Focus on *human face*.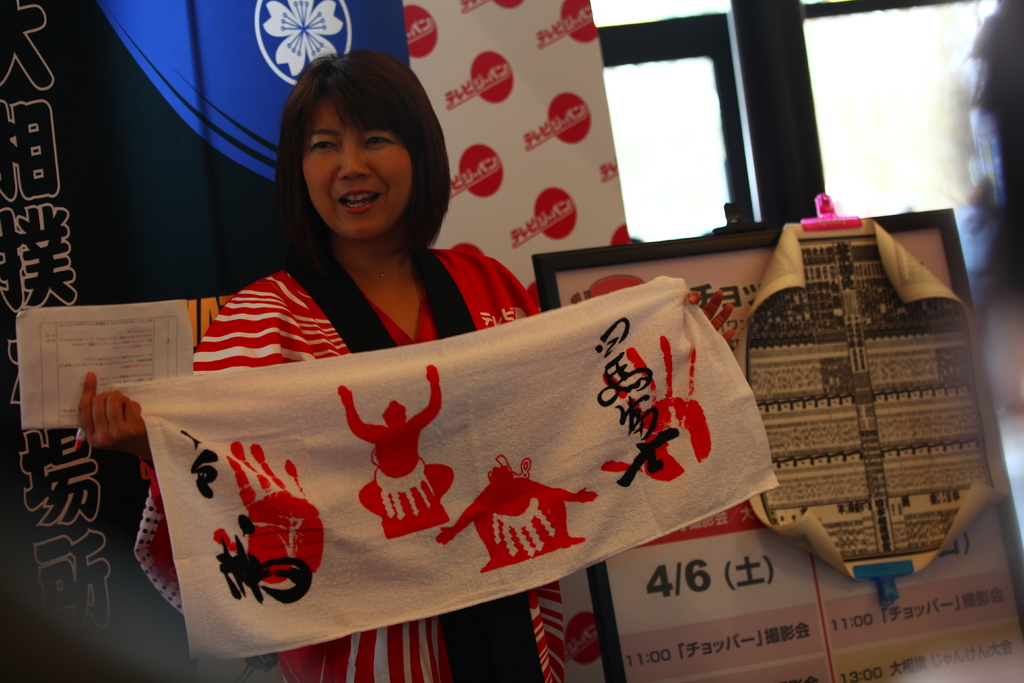
Focused at bbox=(298, 90, 415, 240).
